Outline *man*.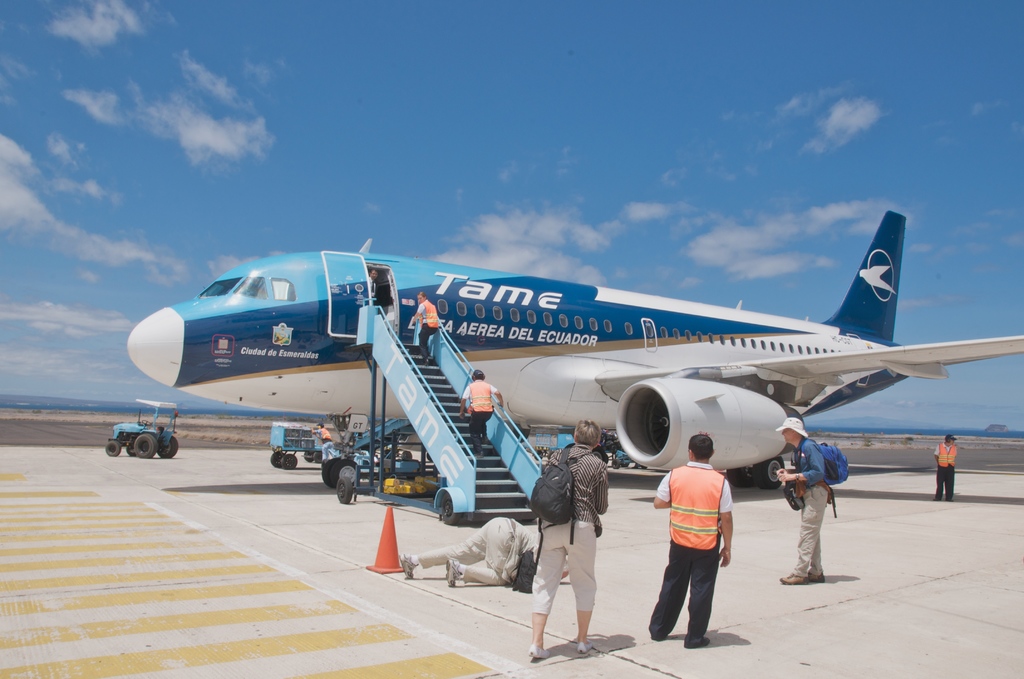
Outline: left=651, top=436, right=733, bottom=648.
